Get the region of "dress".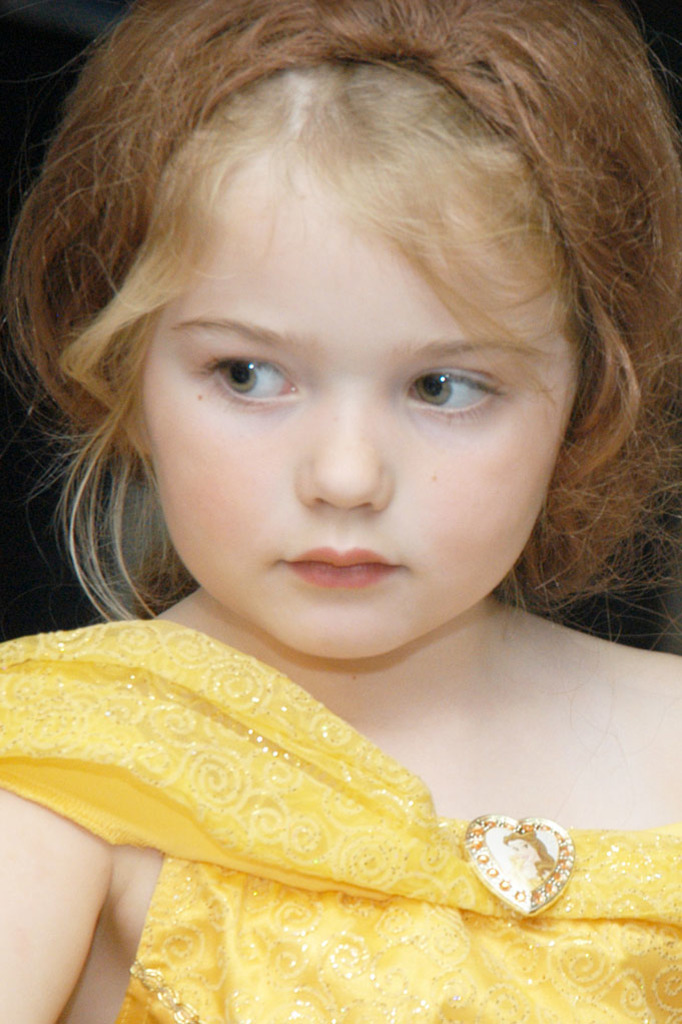
rect(0, 613, 681, 1023).
